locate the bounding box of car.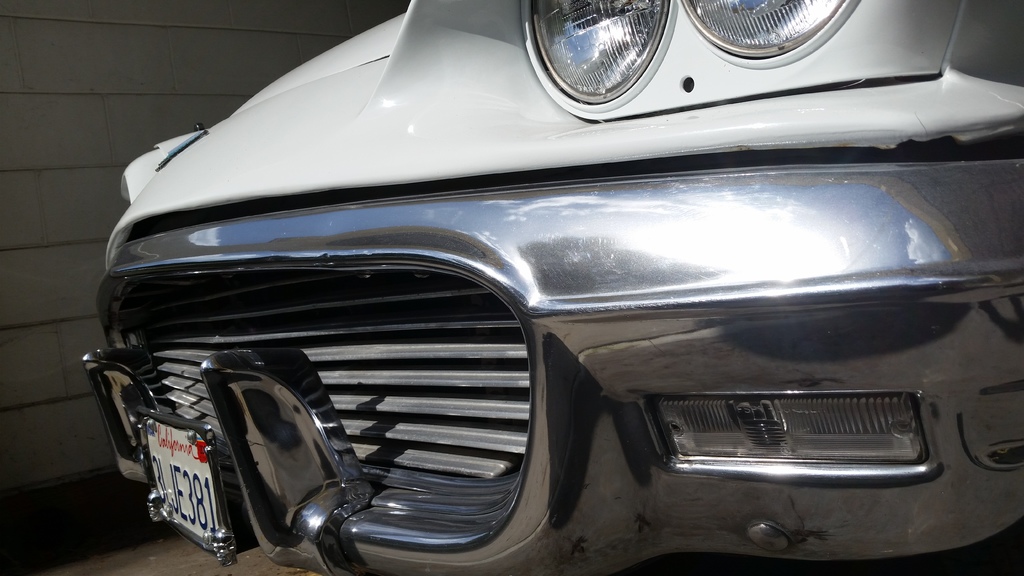
Bounding box: x1=81, y1=0, x2=1023, y2=575.
